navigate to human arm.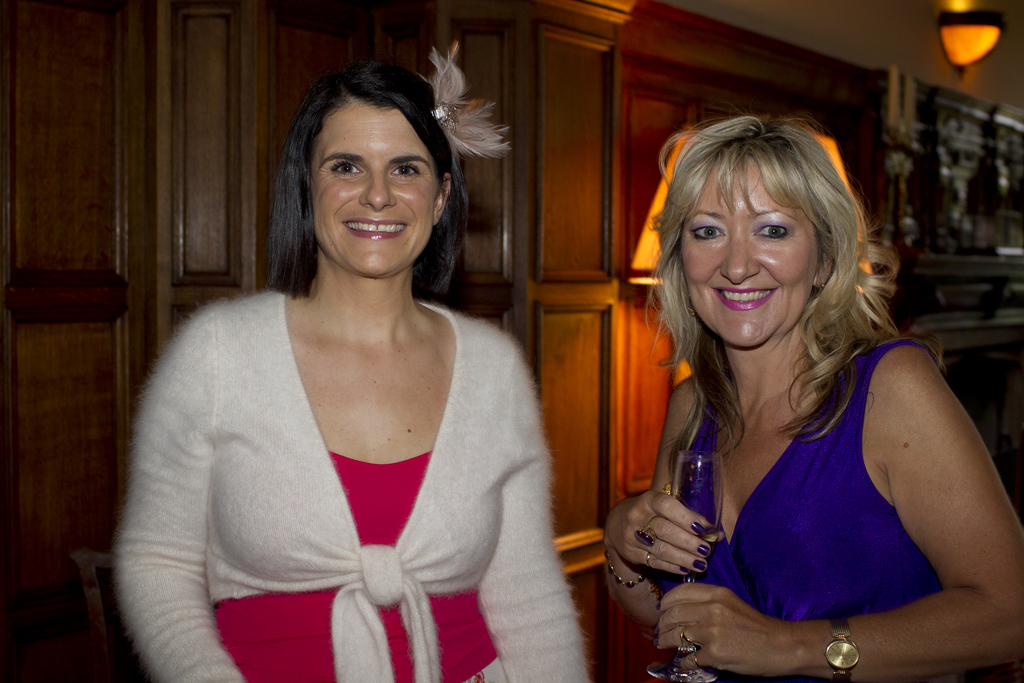
Navigation target: <bbox>598, 372, 719, 664</bbox>.
